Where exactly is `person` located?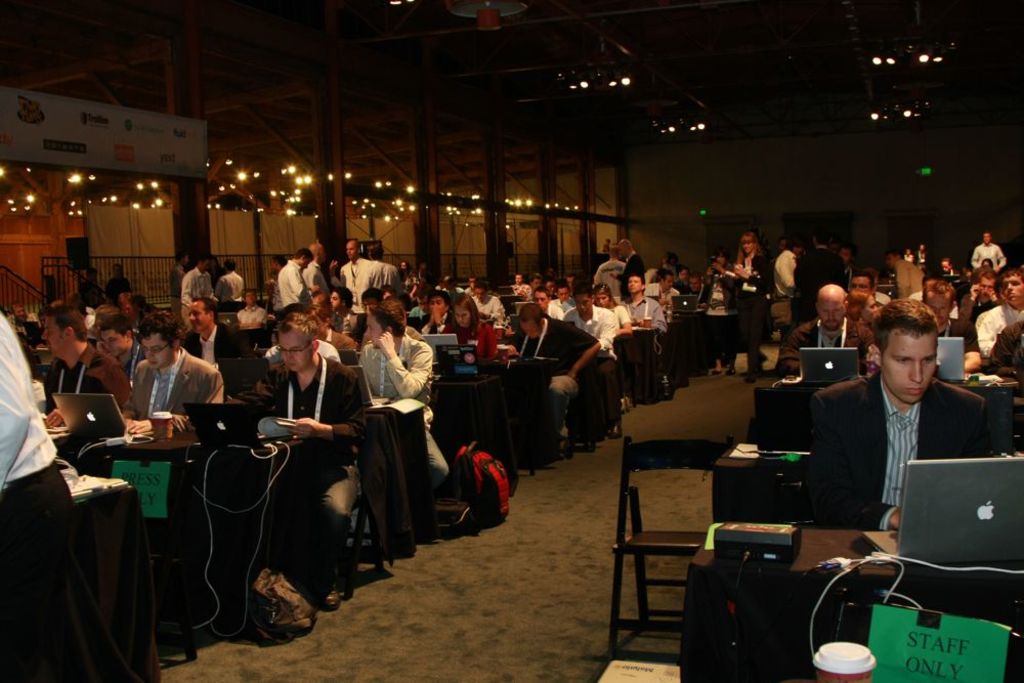
Its bounding box is bbox(361, 292, 436, 527).
